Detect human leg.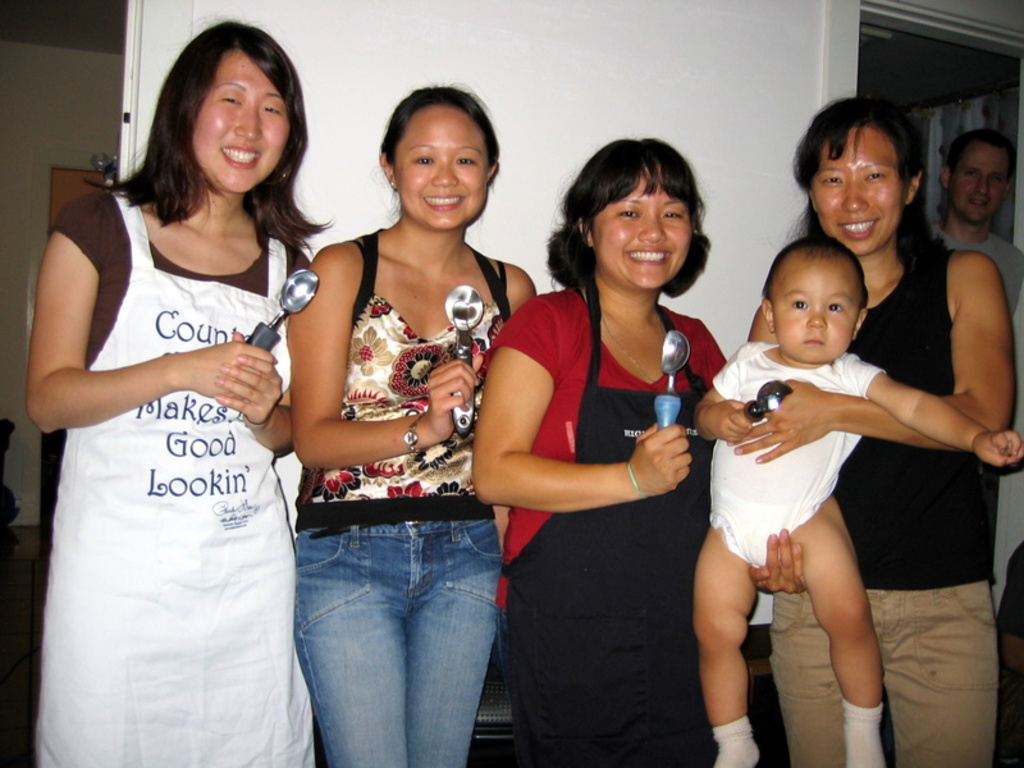
Detected at [685,509,764,767].
